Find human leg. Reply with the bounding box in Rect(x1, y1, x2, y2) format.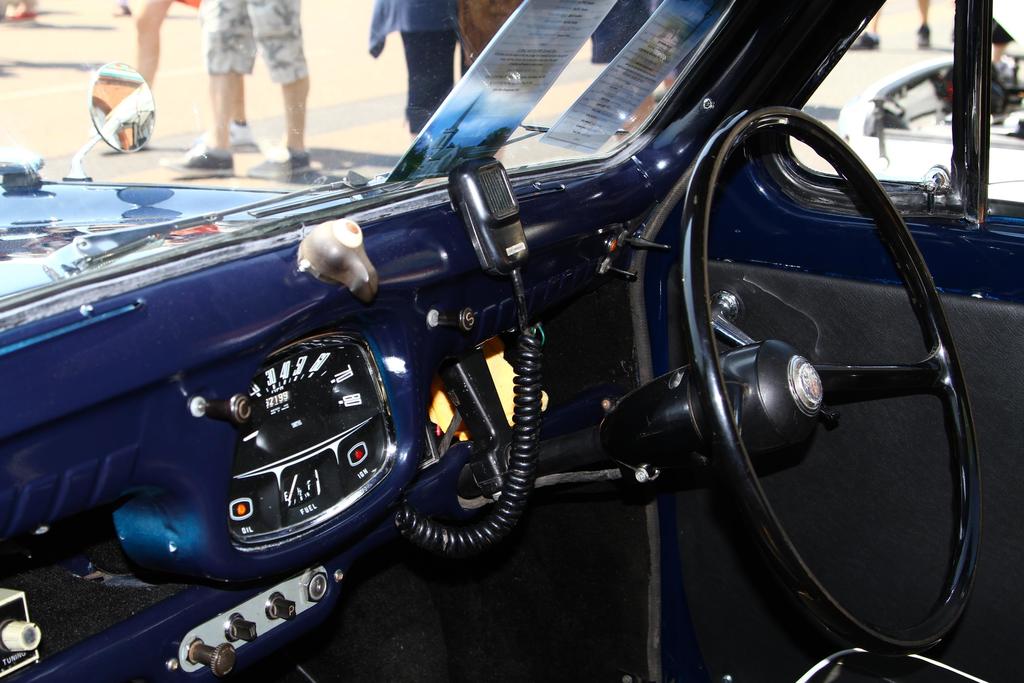
Rect(137, 0, 172, 86).
